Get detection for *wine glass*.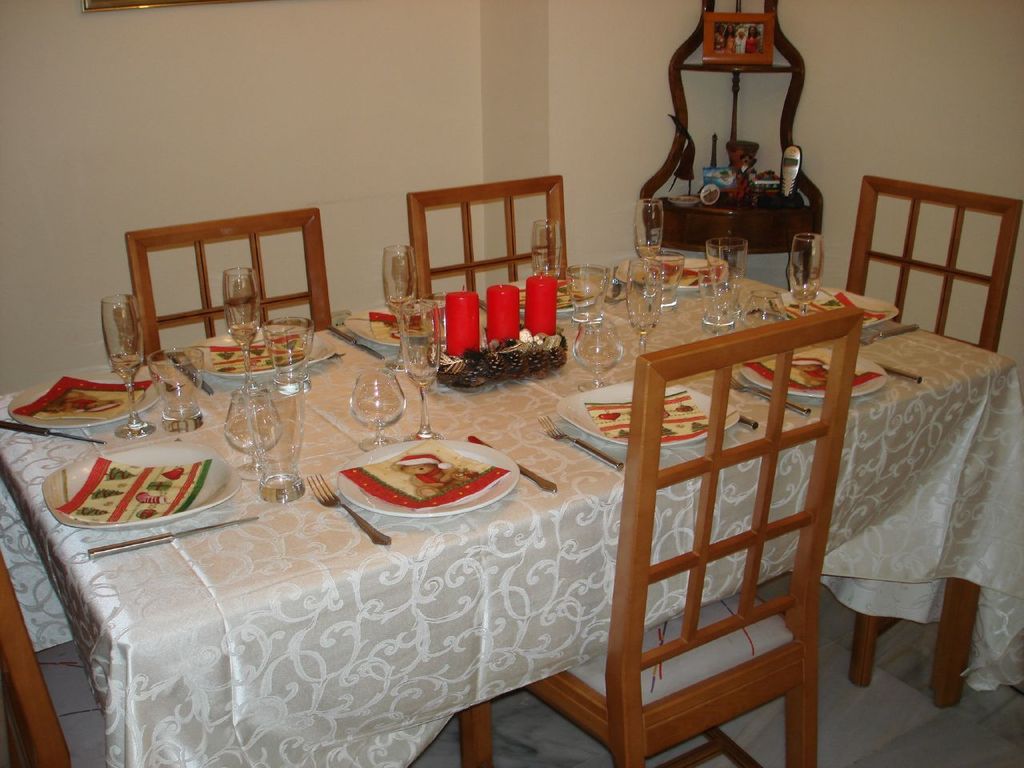
Detection: (382, 246, 418, 371).
